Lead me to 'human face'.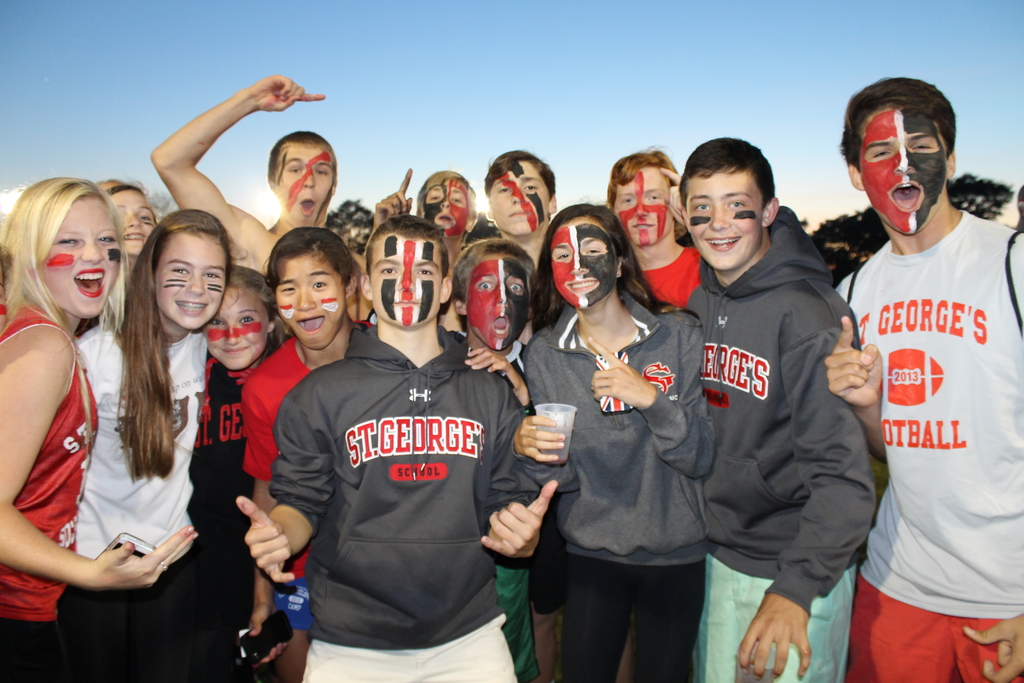
Lead to x1=543 y1=210 x2=621 y2=302.
